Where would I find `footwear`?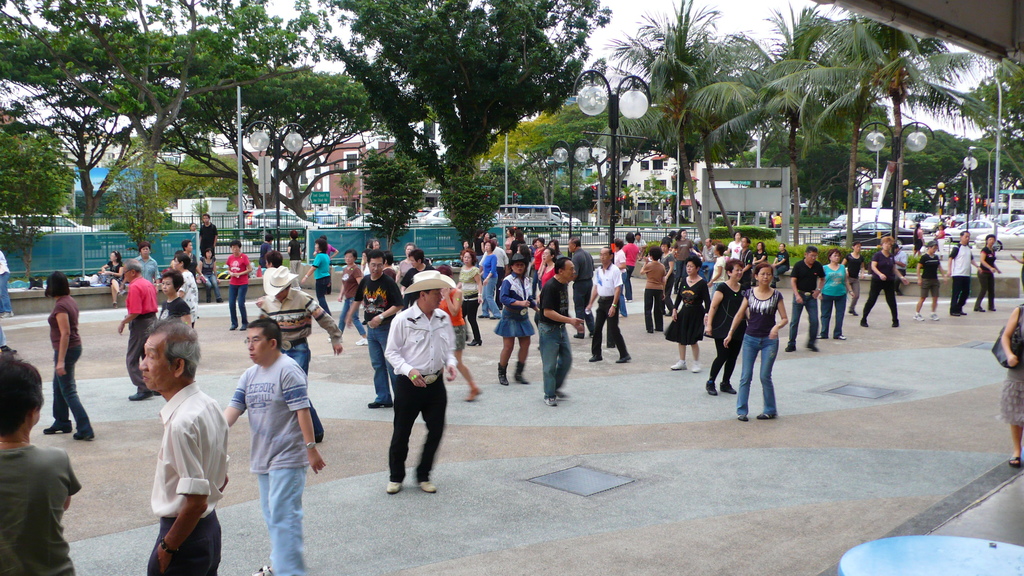
At bbox=(369, 403, 394, 408).
